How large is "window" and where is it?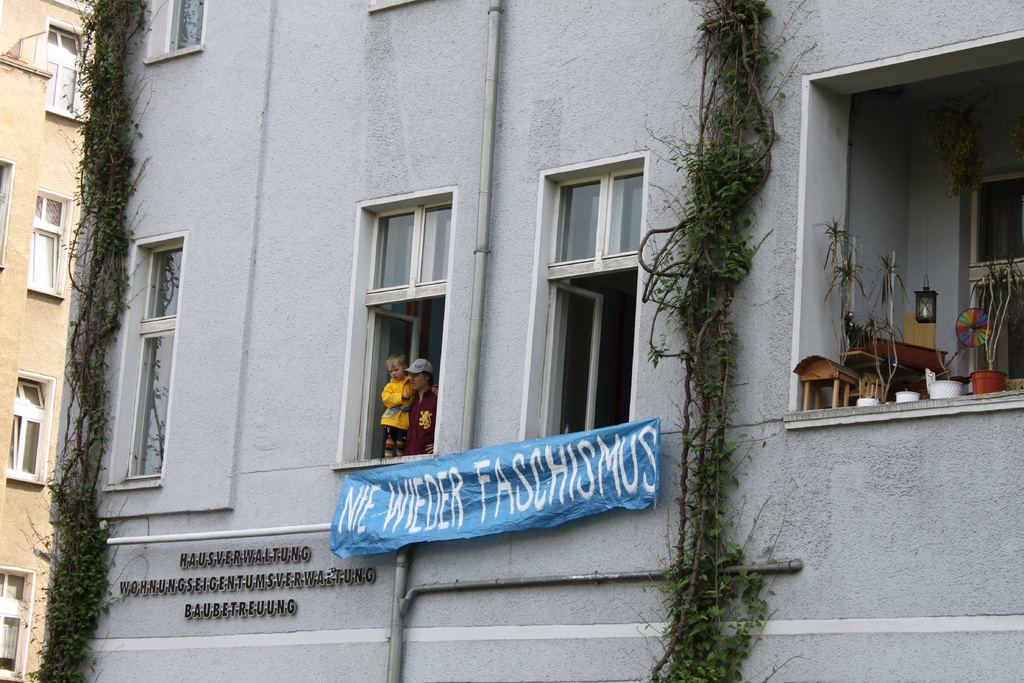
Bounding box: box=[2, 363, 69, 498].
